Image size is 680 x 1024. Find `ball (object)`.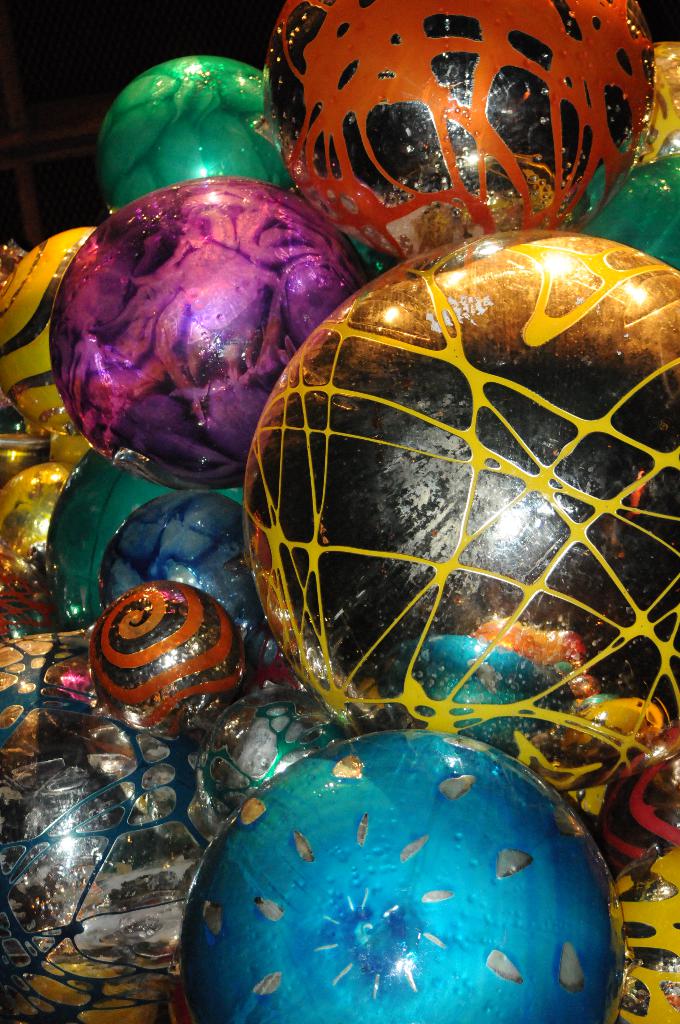
61/180/371/490.
